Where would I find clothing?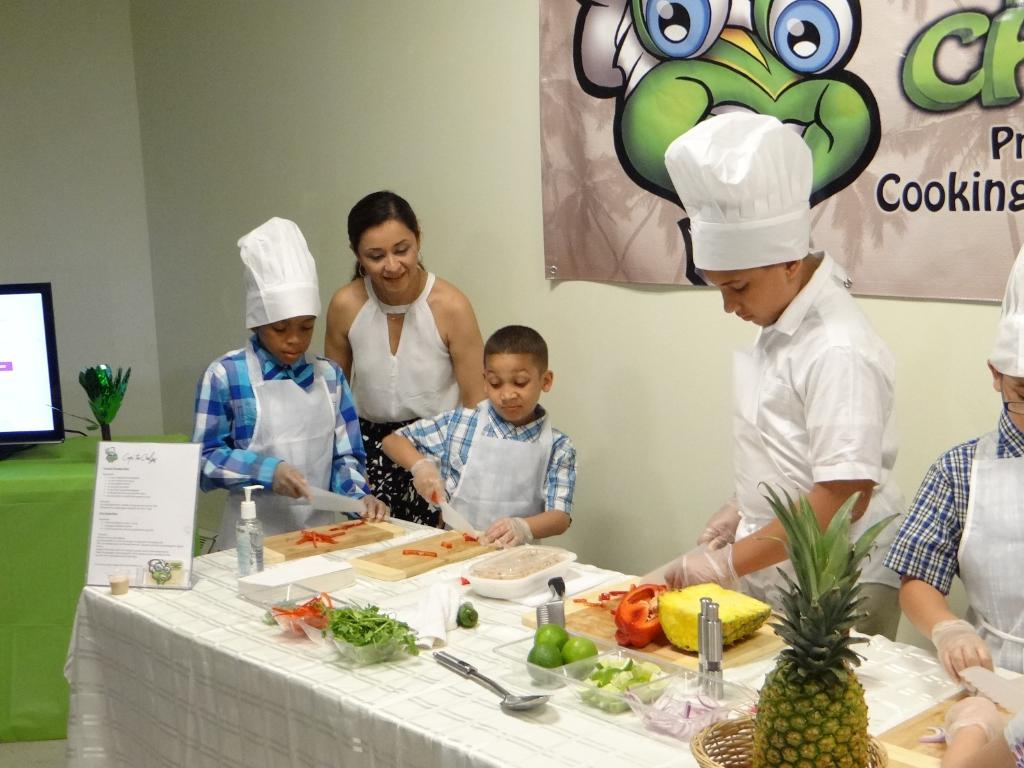
At (887,404,1023,670).
